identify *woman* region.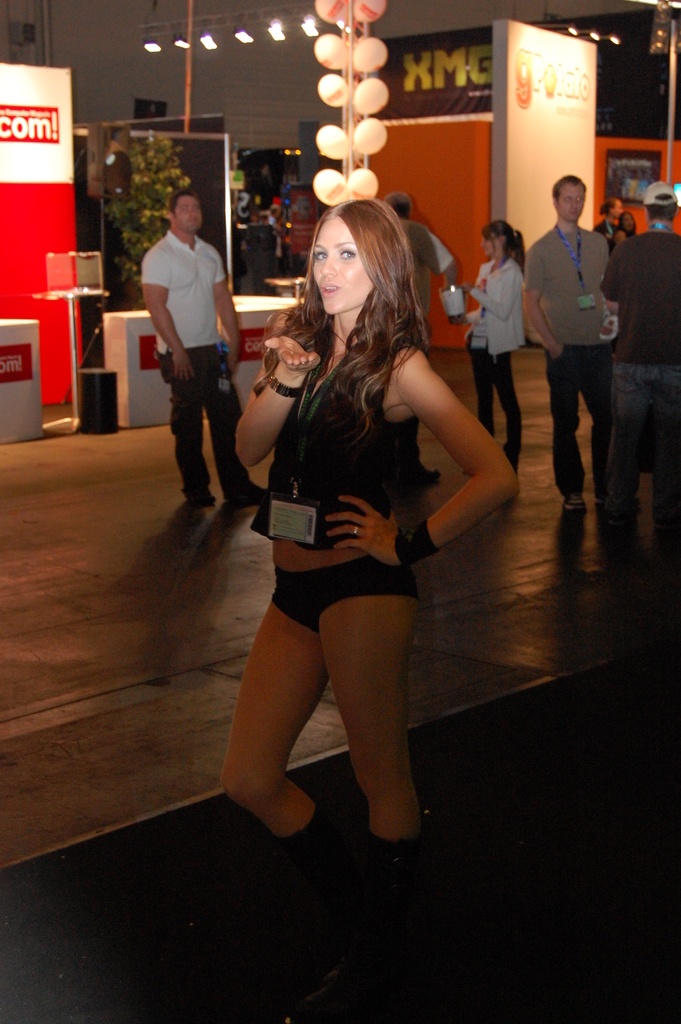
Region: x1=608 y1=208 x2=636 y2=259.
